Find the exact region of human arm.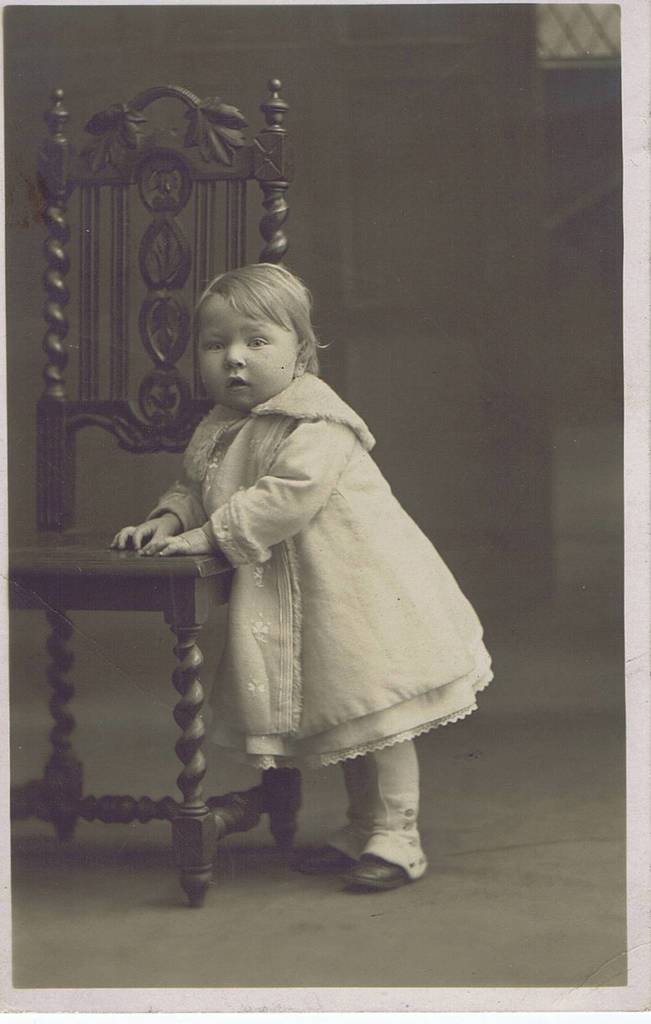
Exact region: <bbox>101, 468, 204, 557</bbox>.
